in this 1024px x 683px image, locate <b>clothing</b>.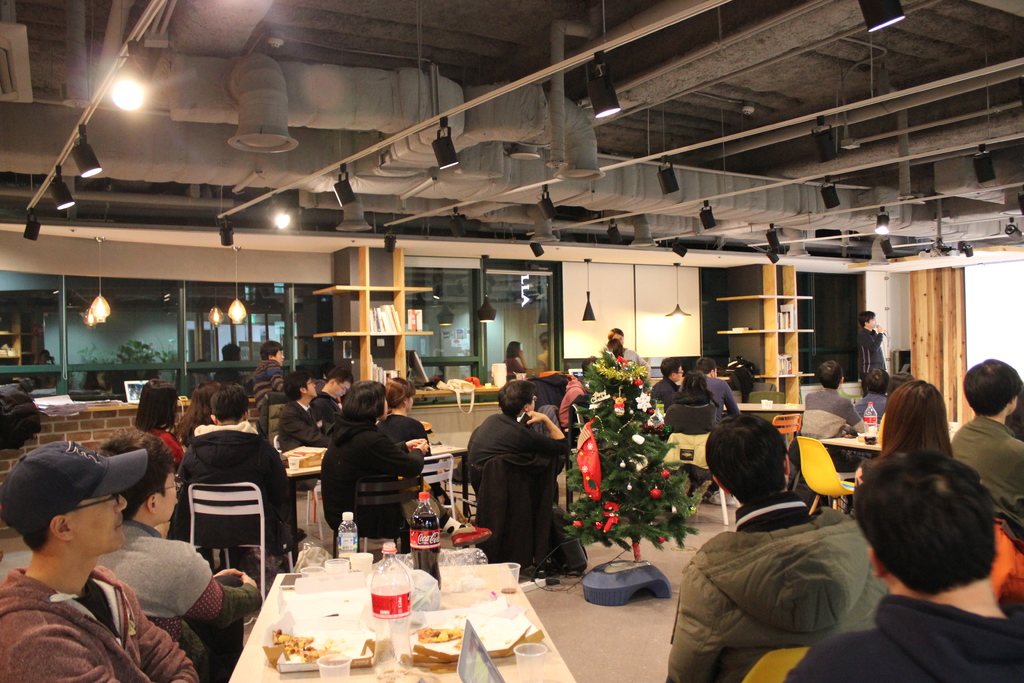
Bounding box: (x1=529, y1=374, x2=586, y2=431).
